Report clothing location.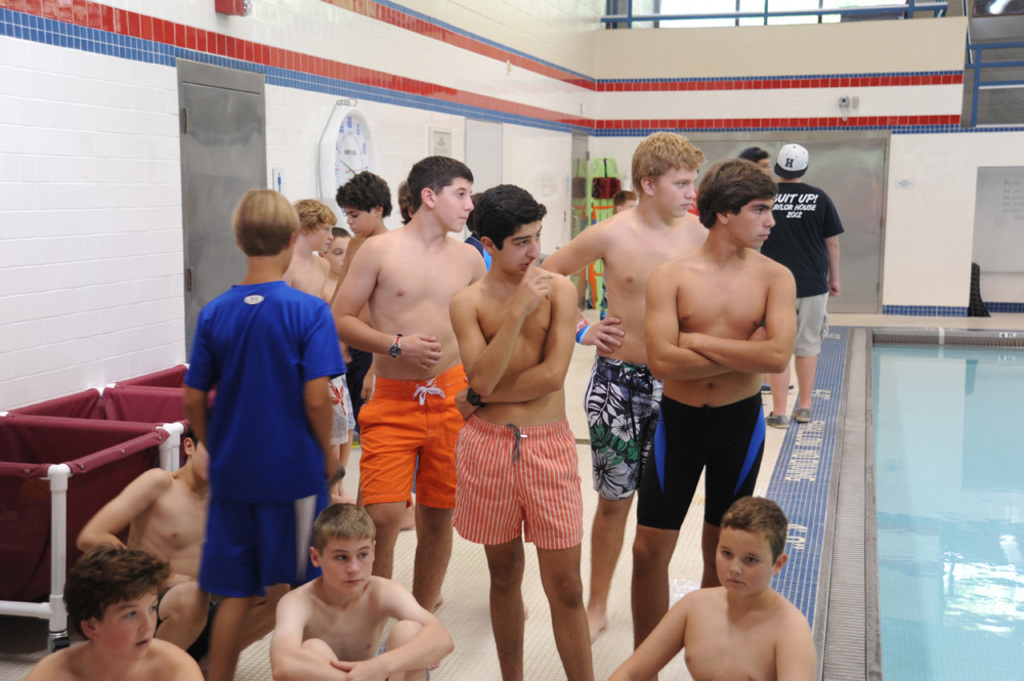
Report: [194,498,321,605].
